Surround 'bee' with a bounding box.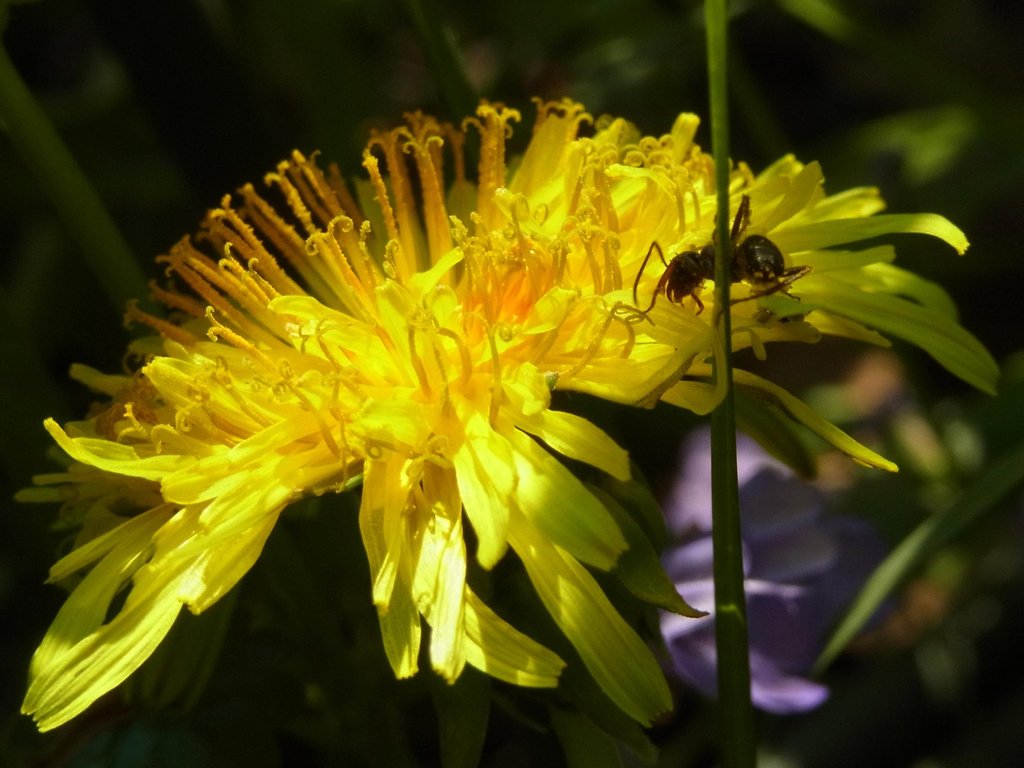
pyautogui.locateOnScreen(625, 191, 813, 330).
